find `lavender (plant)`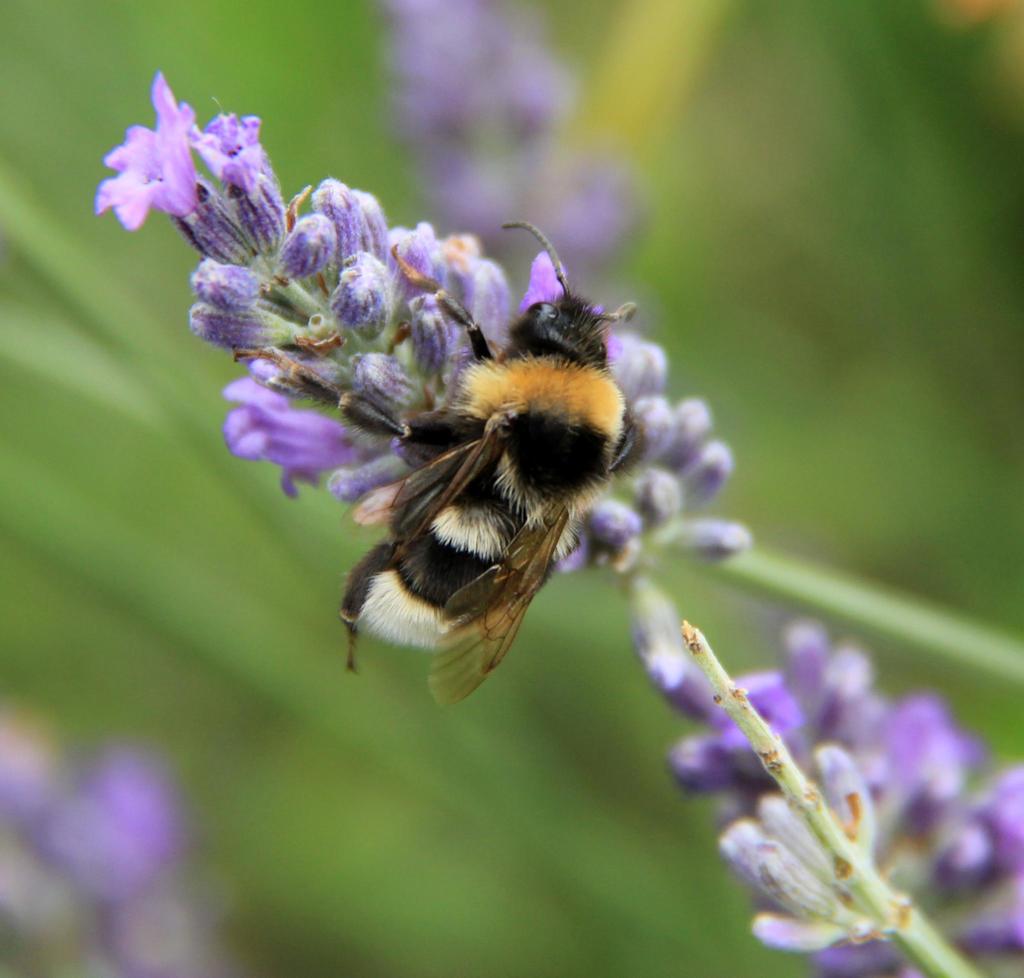
bbox=(383, 0, 656, 345)
